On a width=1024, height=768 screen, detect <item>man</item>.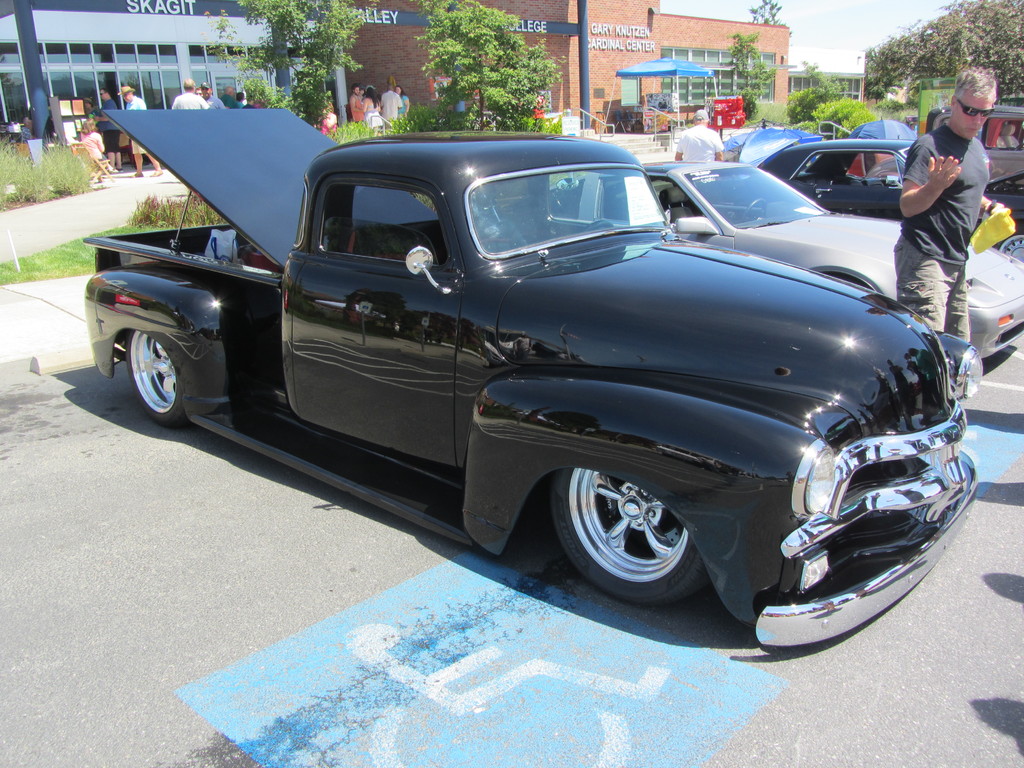
box(170, 80, 211, 109).
